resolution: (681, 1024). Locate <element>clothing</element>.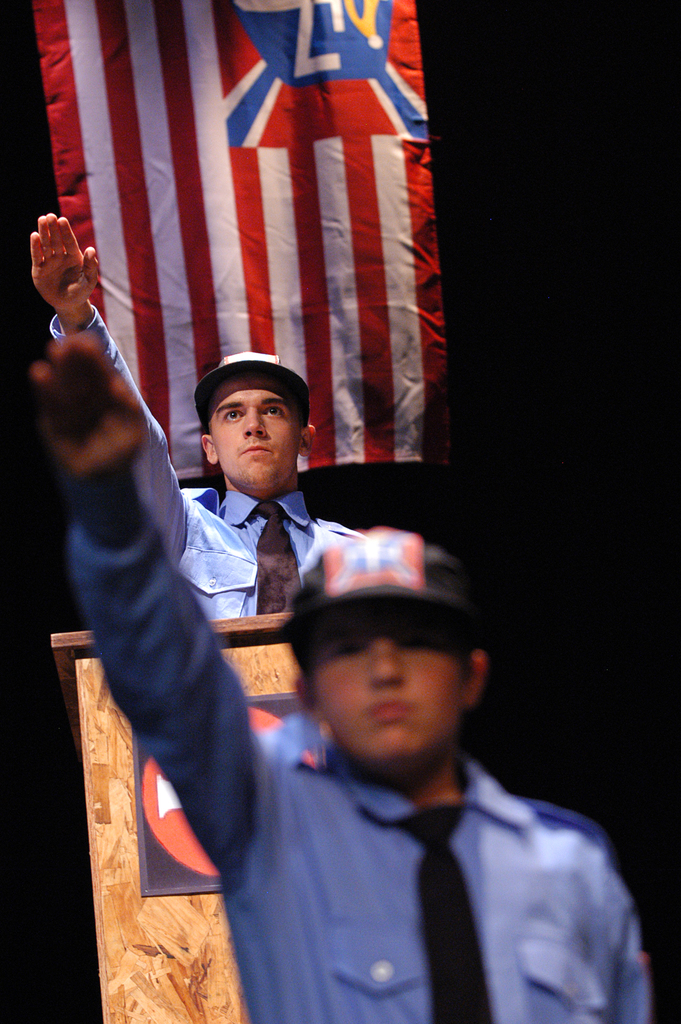
box=[44, 305, 352, 630].
